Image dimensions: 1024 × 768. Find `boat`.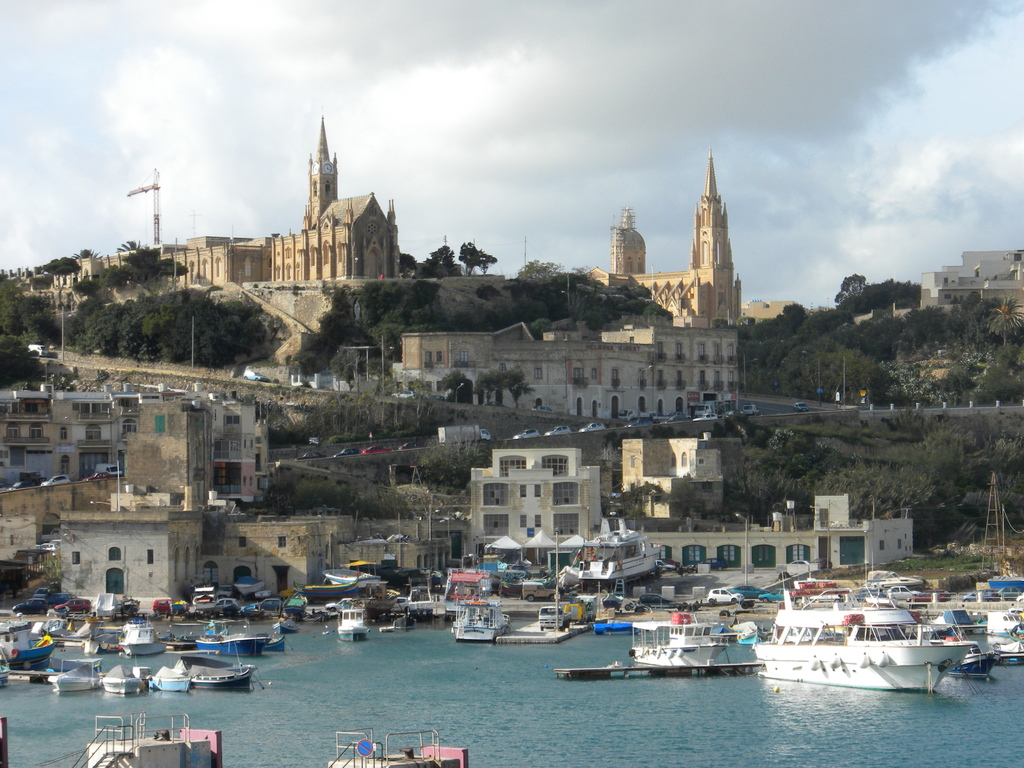
detection(947, 646, 999, 680).
